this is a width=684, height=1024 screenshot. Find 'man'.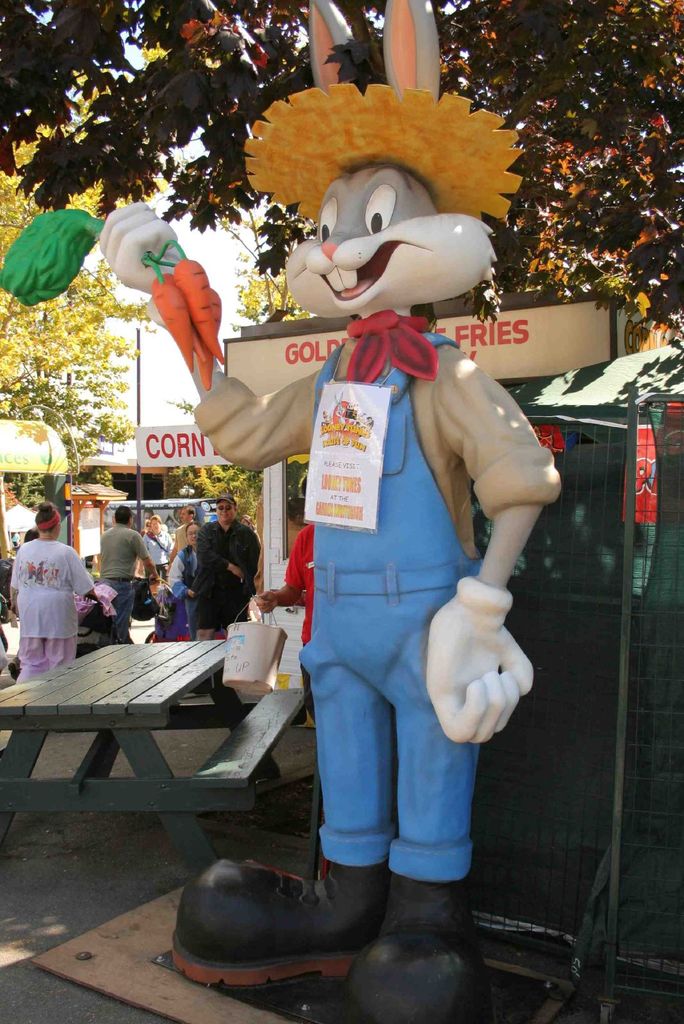
Bounding box: detection(170, 508, 198, 560).
